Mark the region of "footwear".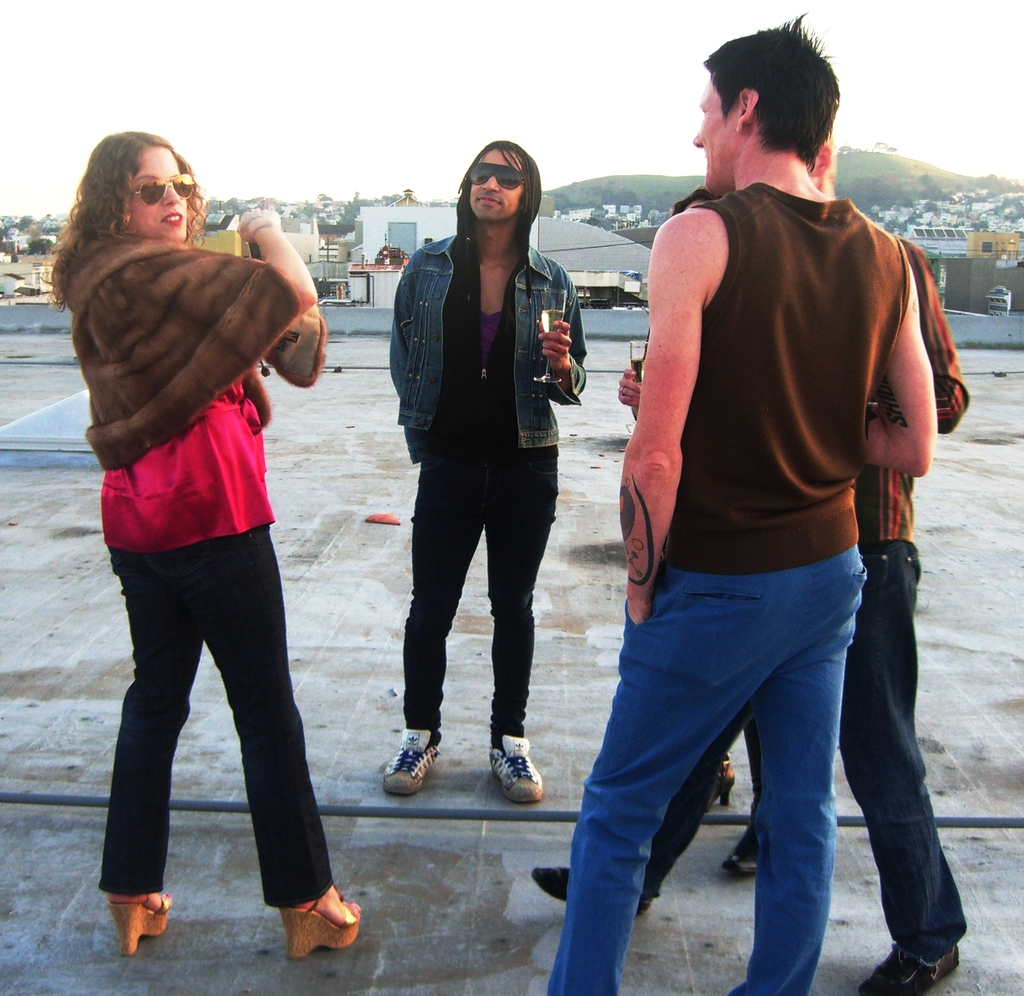
Region: x1=859 y1=940 x2=961 y2=995.
